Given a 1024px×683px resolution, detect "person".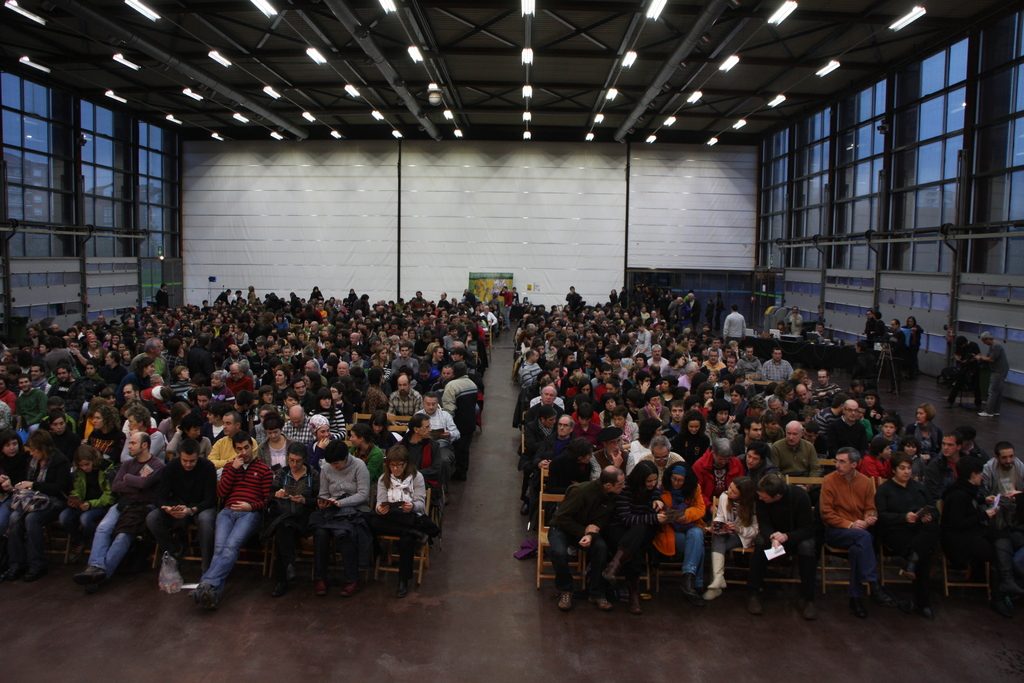
808:393:845:437.
